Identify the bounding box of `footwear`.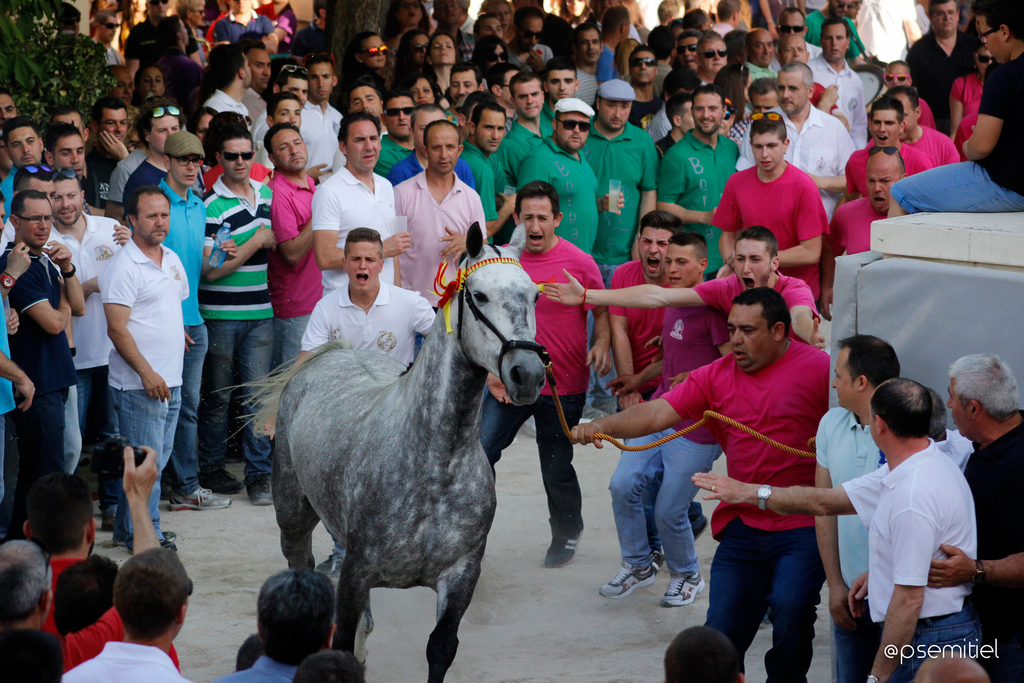
x1=204 y1=469 x2=246 y2=498.
